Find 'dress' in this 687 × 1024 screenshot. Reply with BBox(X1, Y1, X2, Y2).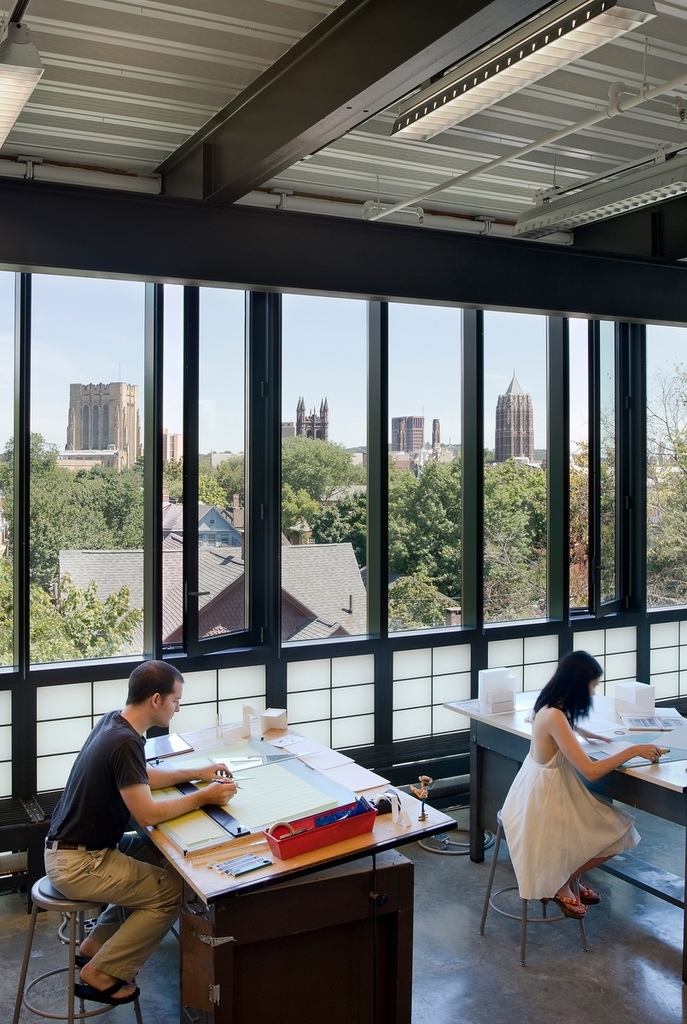
BBox(499, 745, 643, 904).
